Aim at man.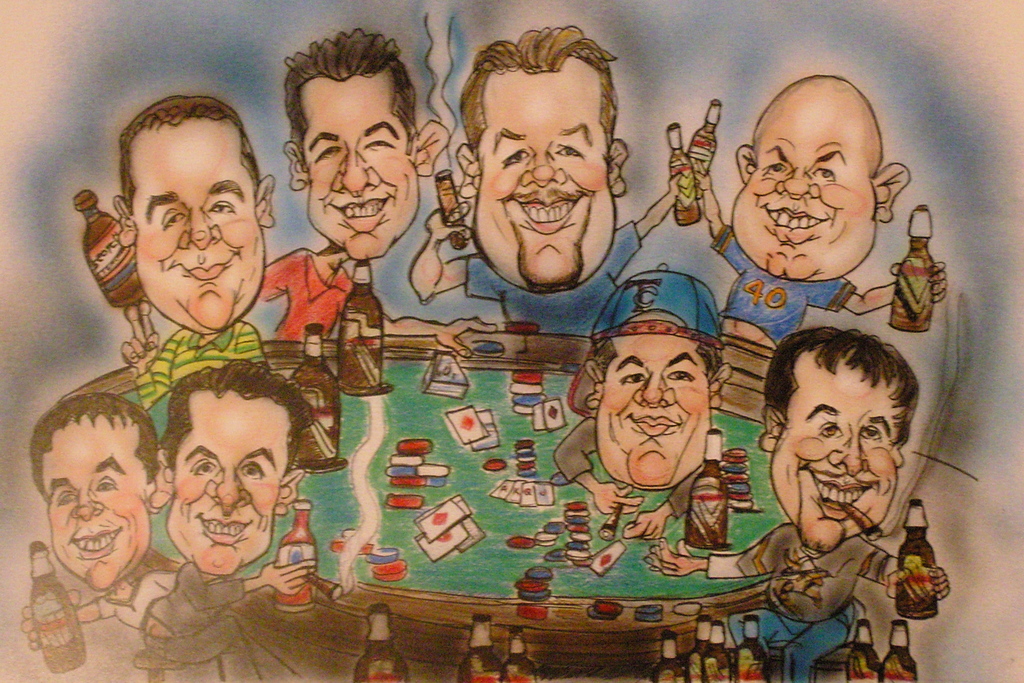
Aimed at bbox(406, 24, 690, 338).
